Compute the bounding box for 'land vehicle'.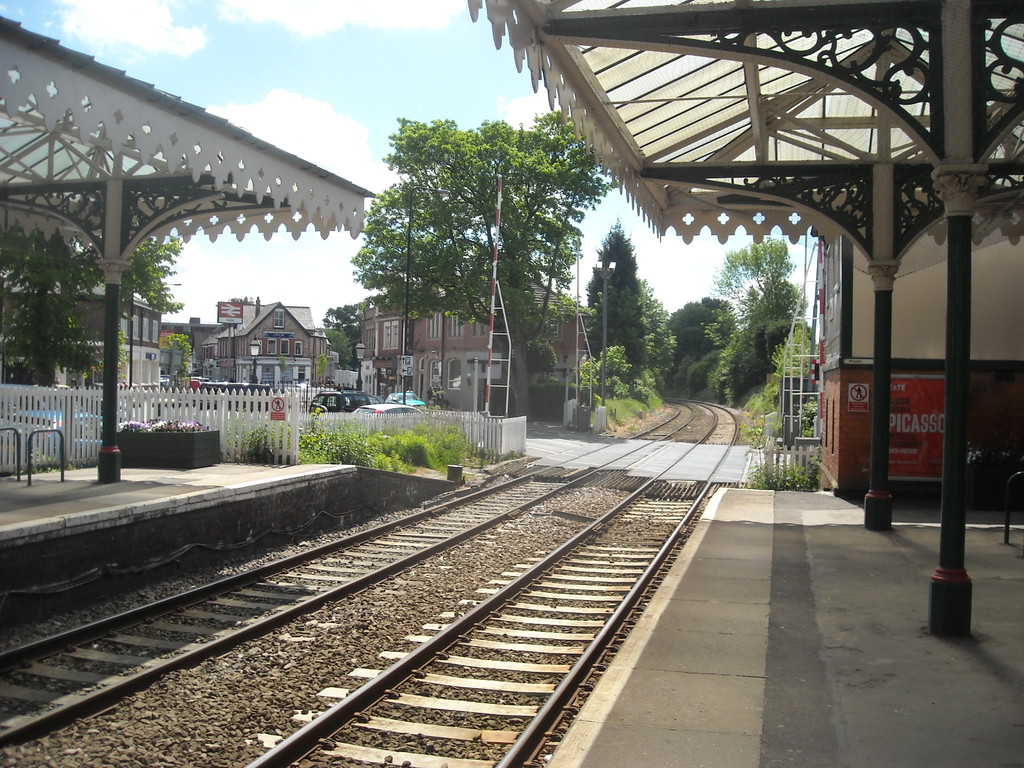
385 391 426 408.
